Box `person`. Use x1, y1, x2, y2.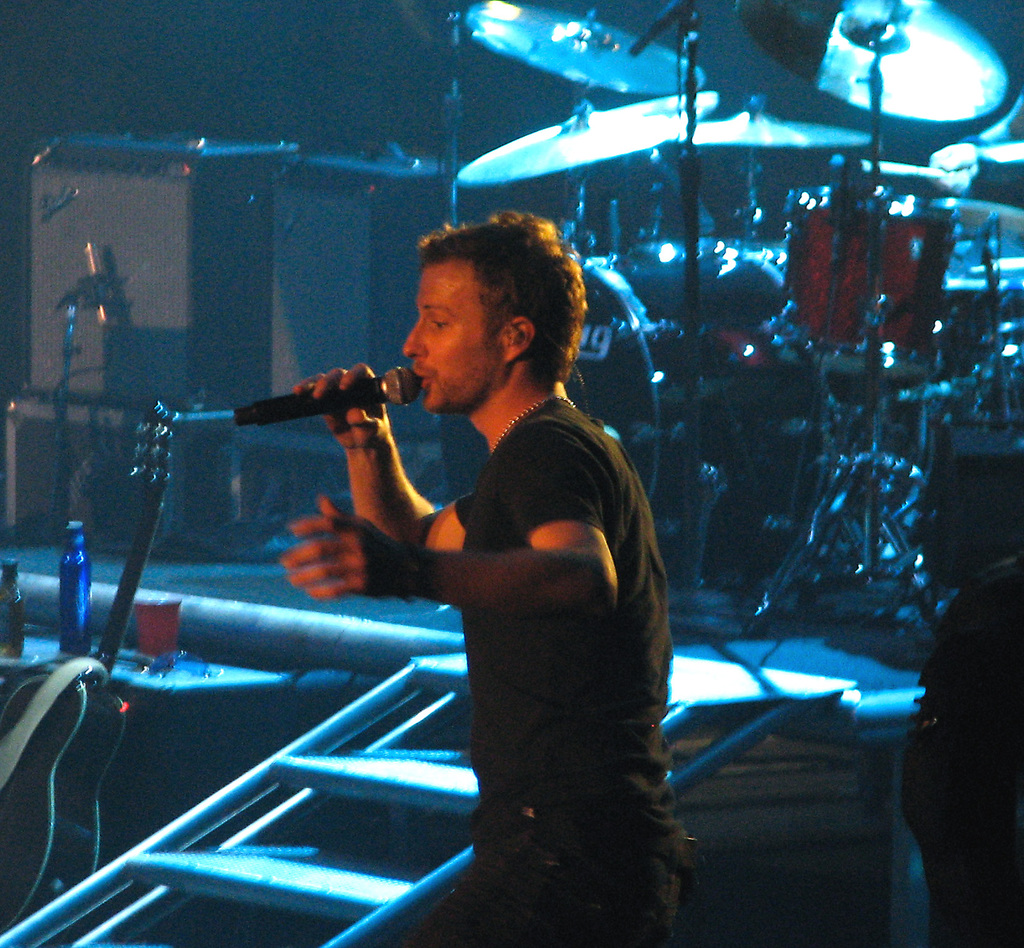
273, 207, 694, 947.
